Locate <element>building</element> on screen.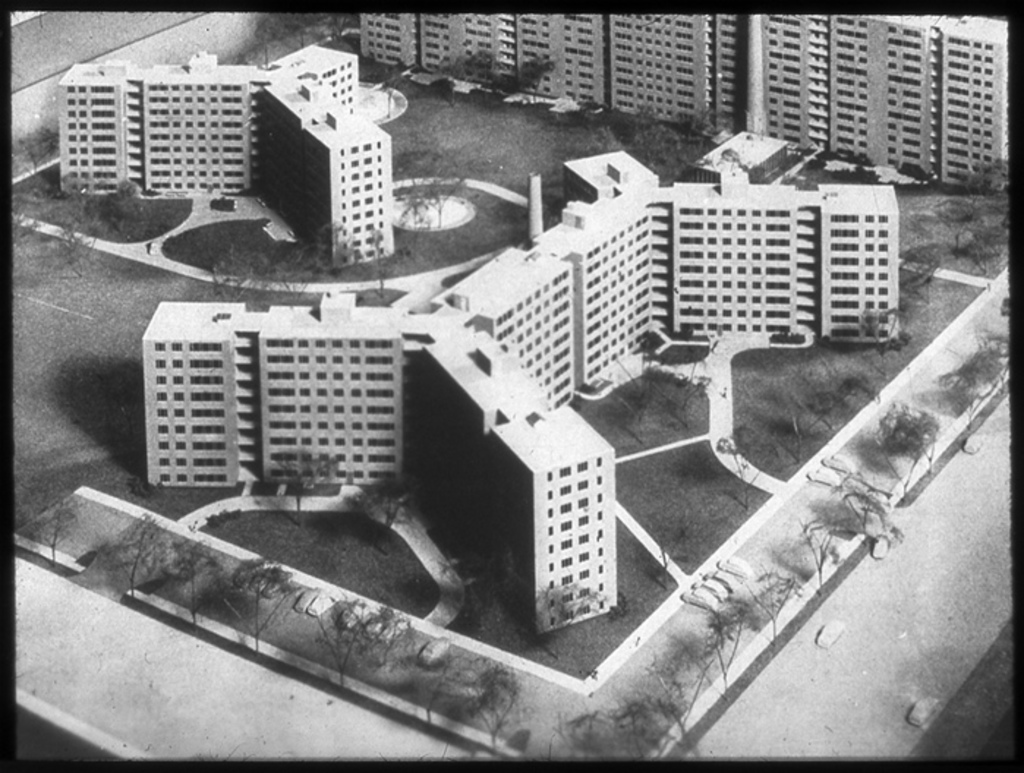
On screen at left=60, top=47, right=391, bottom=271.
